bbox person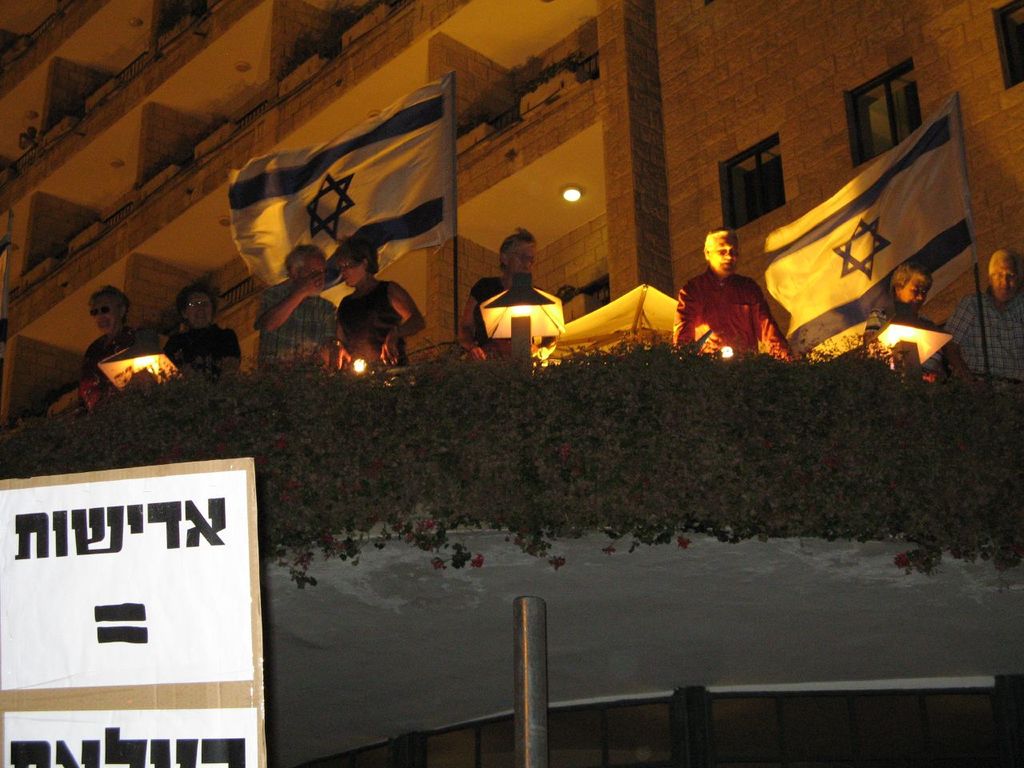
663/230/798/362
